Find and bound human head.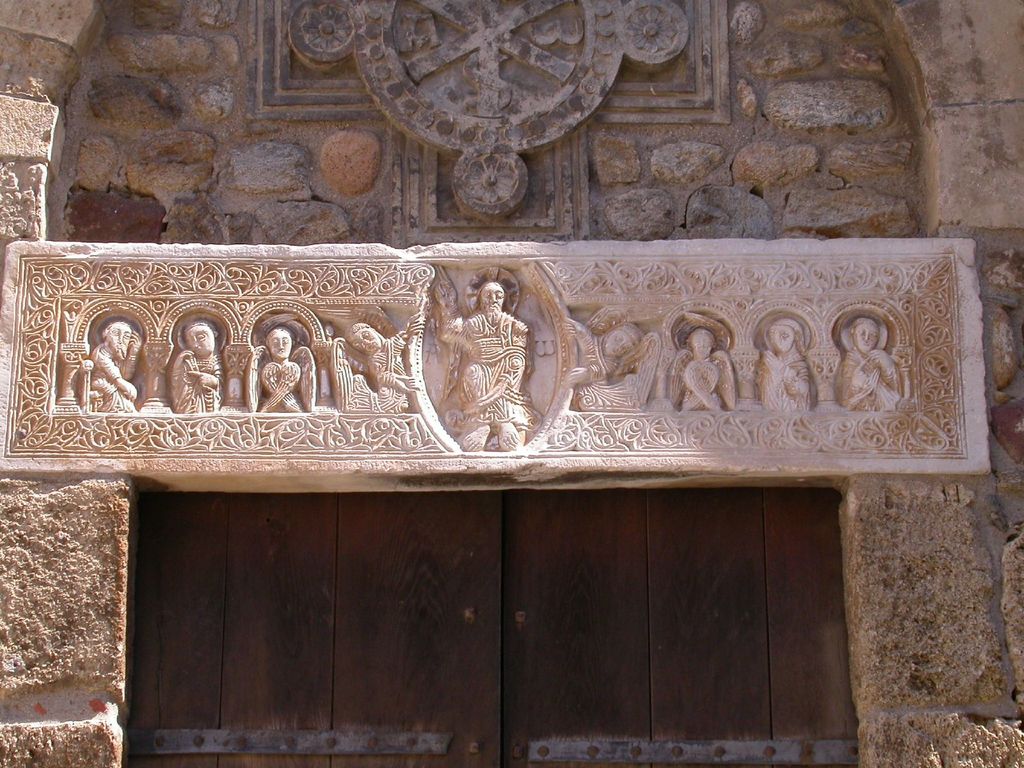
Bound: [x1=341, y1=320, x2=382, y2=356].
